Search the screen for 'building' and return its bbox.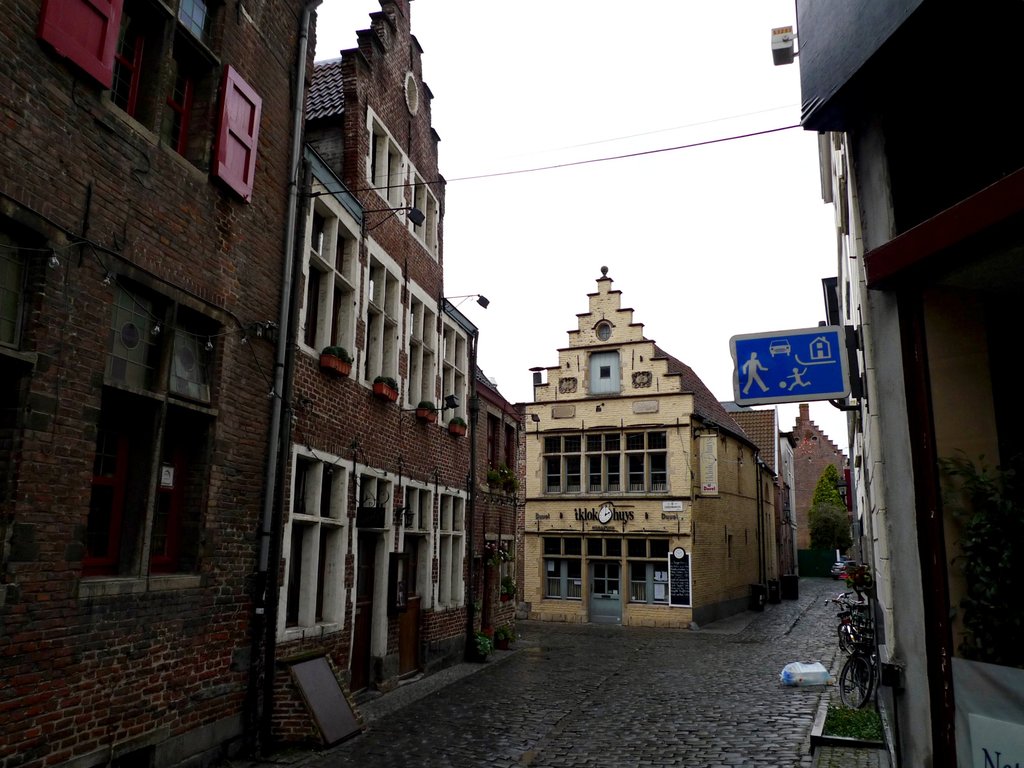
Found: [0,0,535,767].
